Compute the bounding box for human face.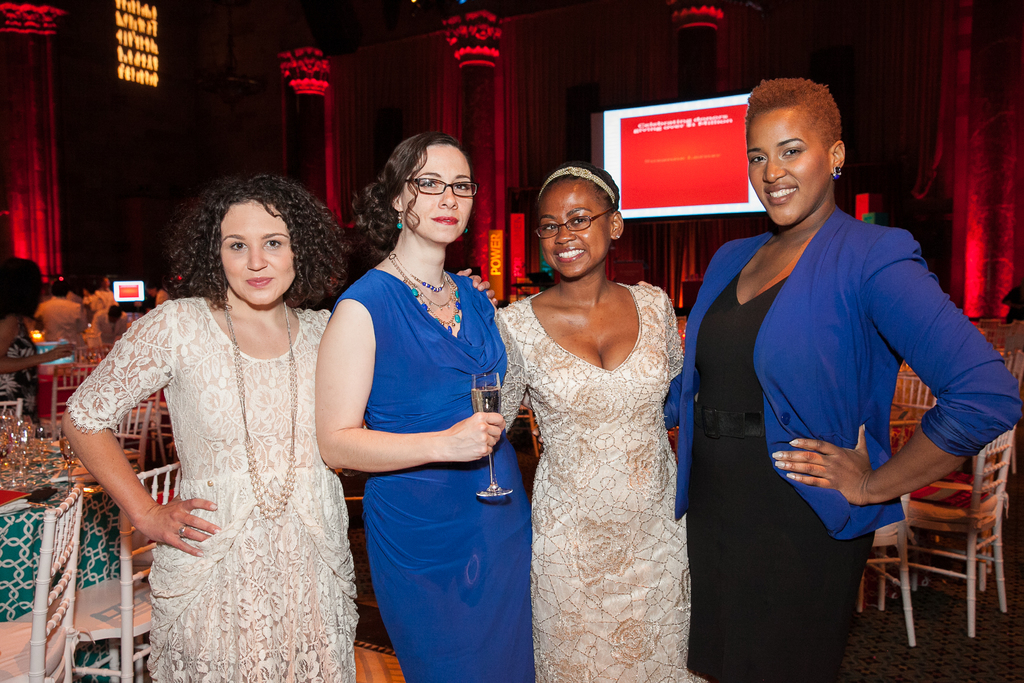
748 110 831 226.
